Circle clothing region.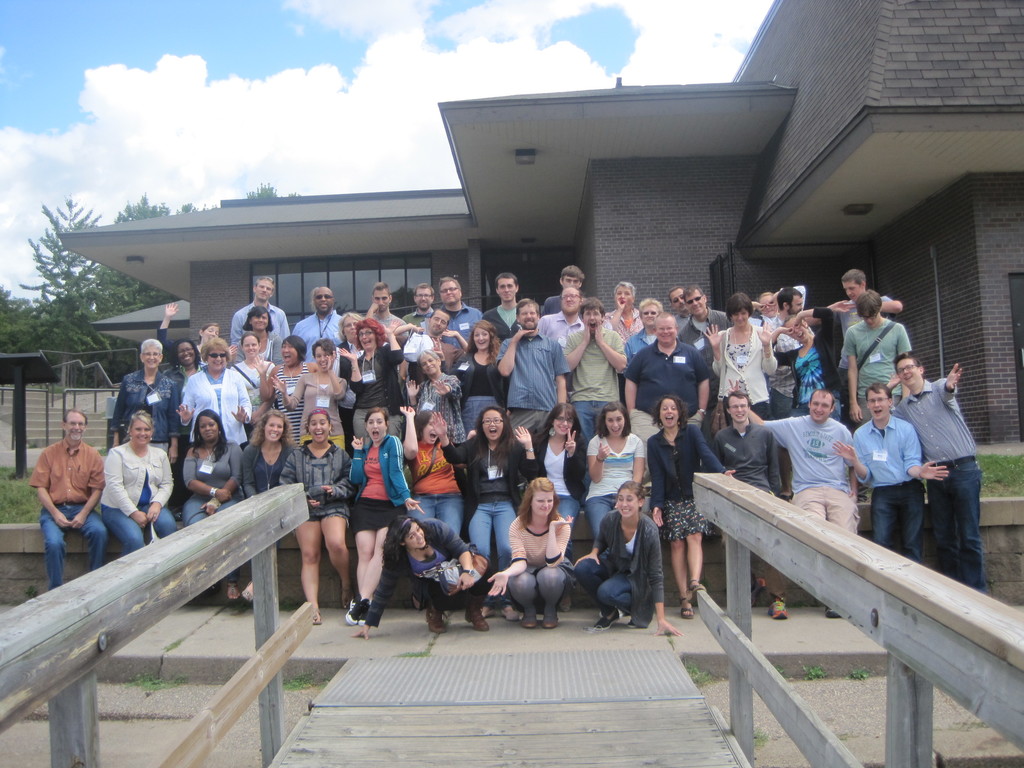
Region: 708,419,785,601.
